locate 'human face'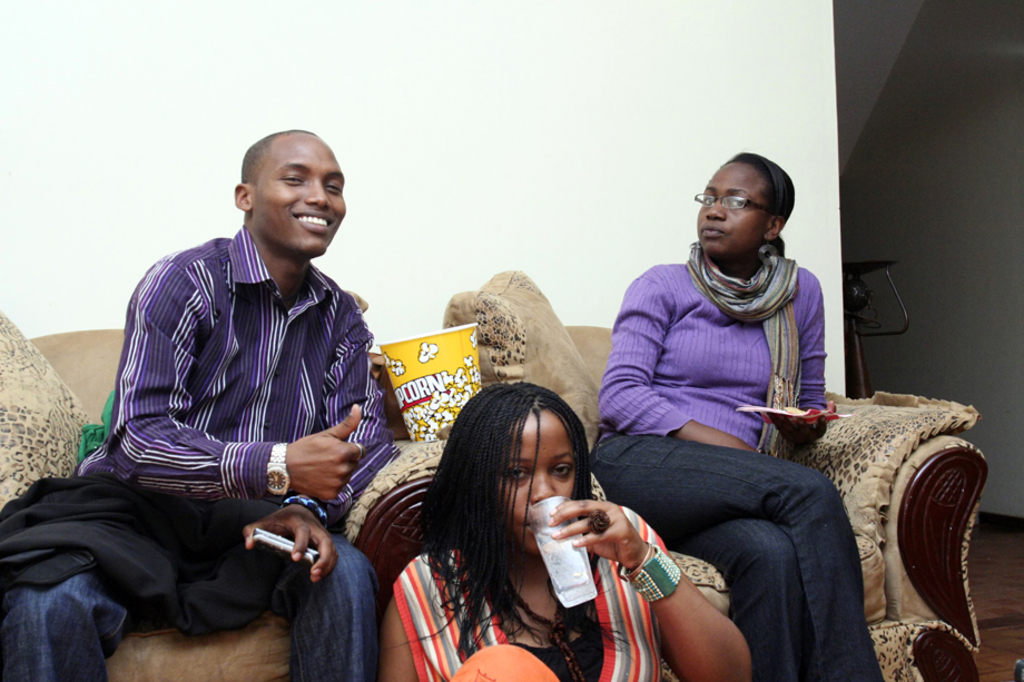
(x1=698, y1=160, x2=770, y2=256)
